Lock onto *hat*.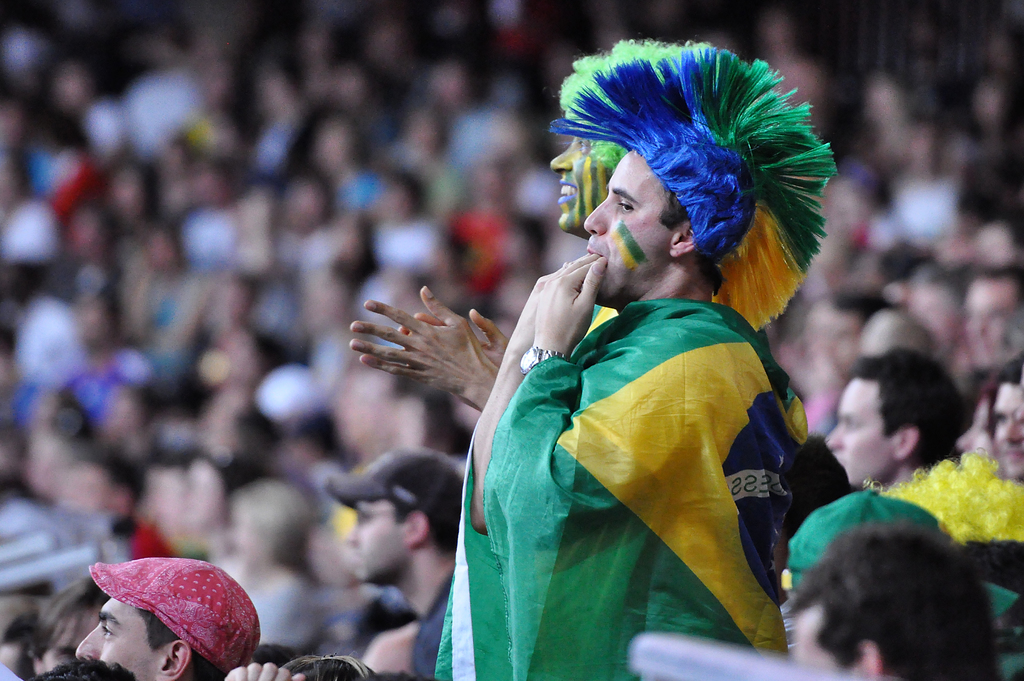
Locked: 323:444:458:535.
